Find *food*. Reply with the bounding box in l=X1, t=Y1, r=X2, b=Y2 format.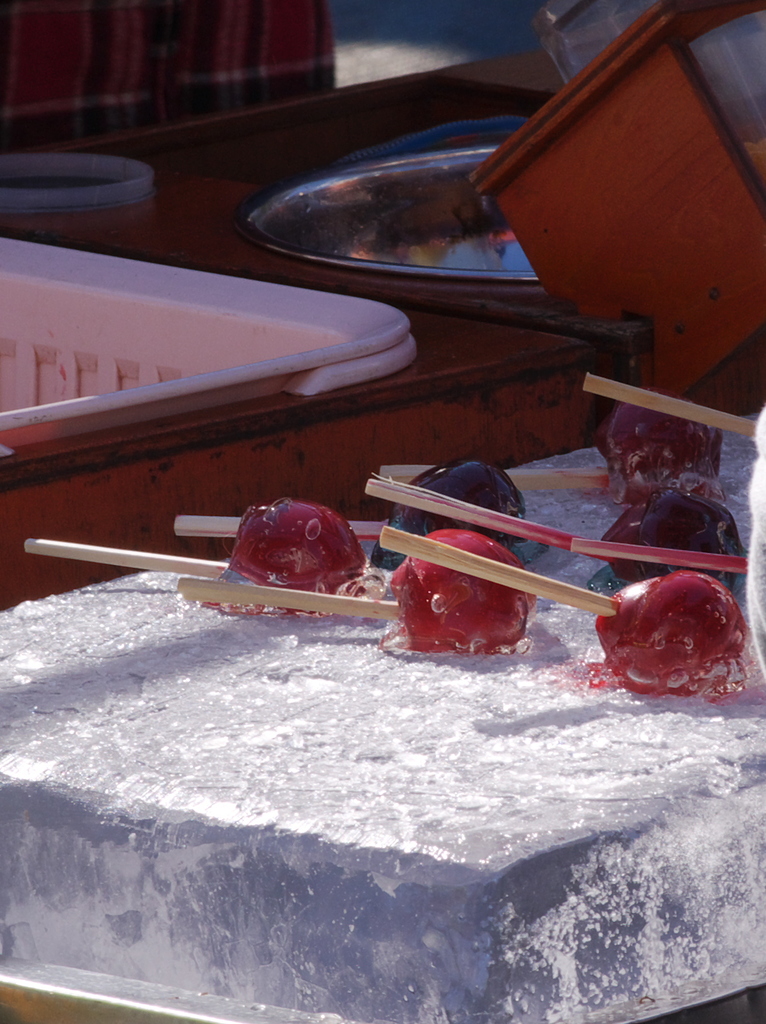
l=604, t=387, r=722, b=499.
